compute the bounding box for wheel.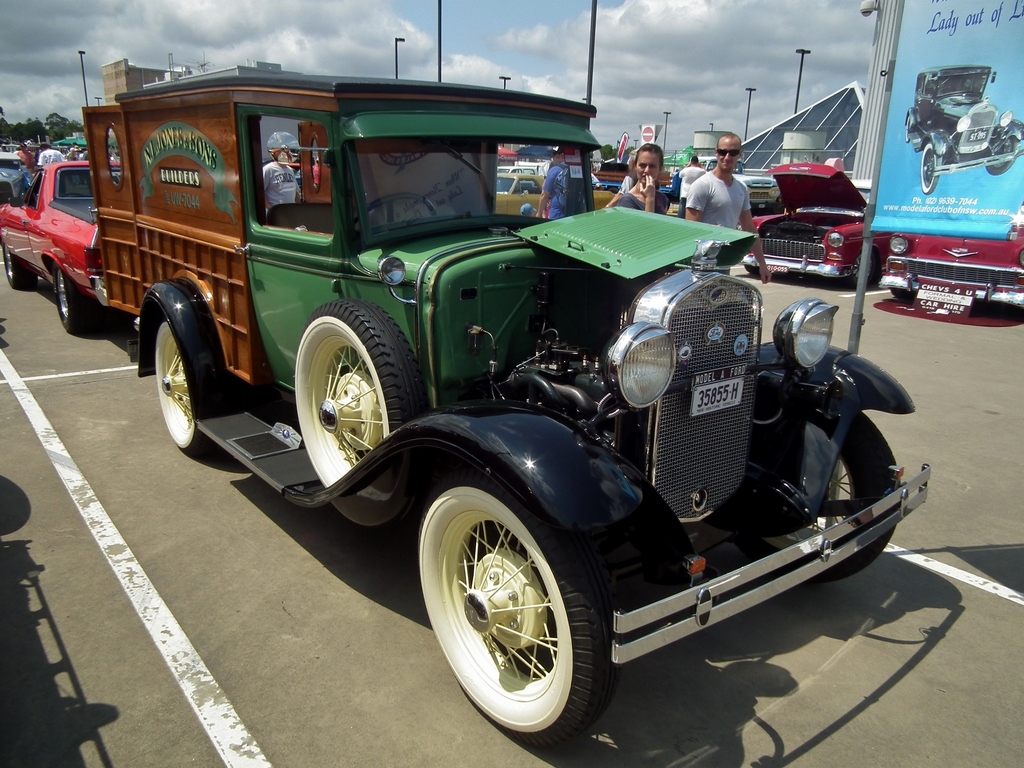
607:186:618:193.
